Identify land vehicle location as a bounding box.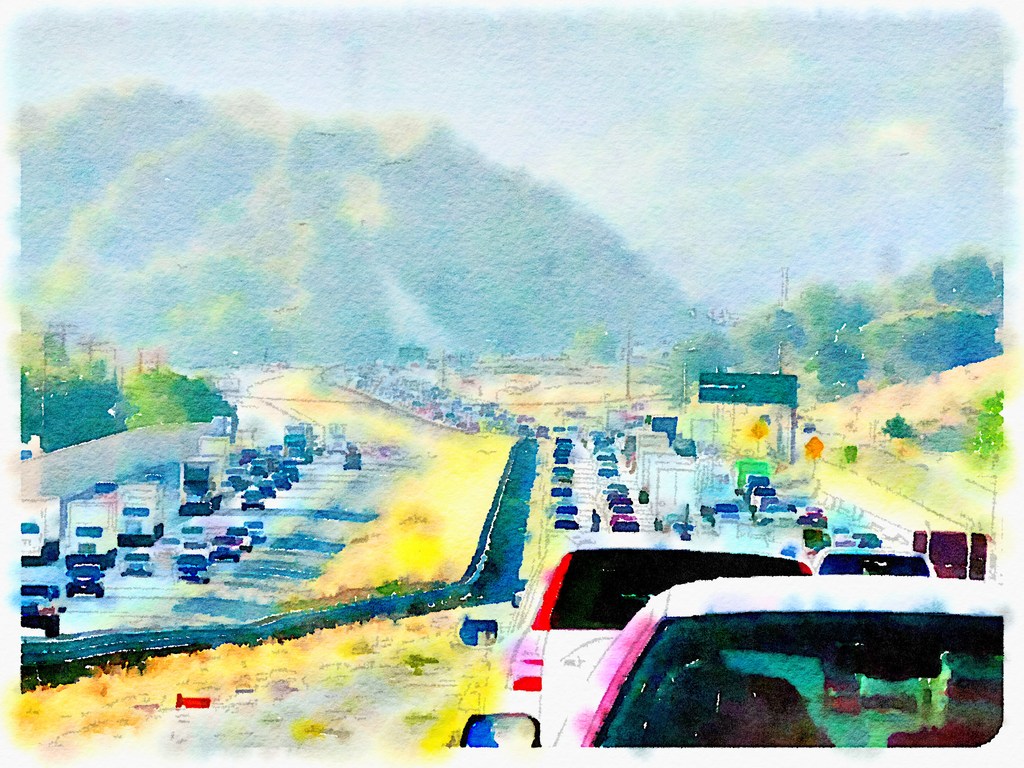
select_region(21, 582, 68, 641).
